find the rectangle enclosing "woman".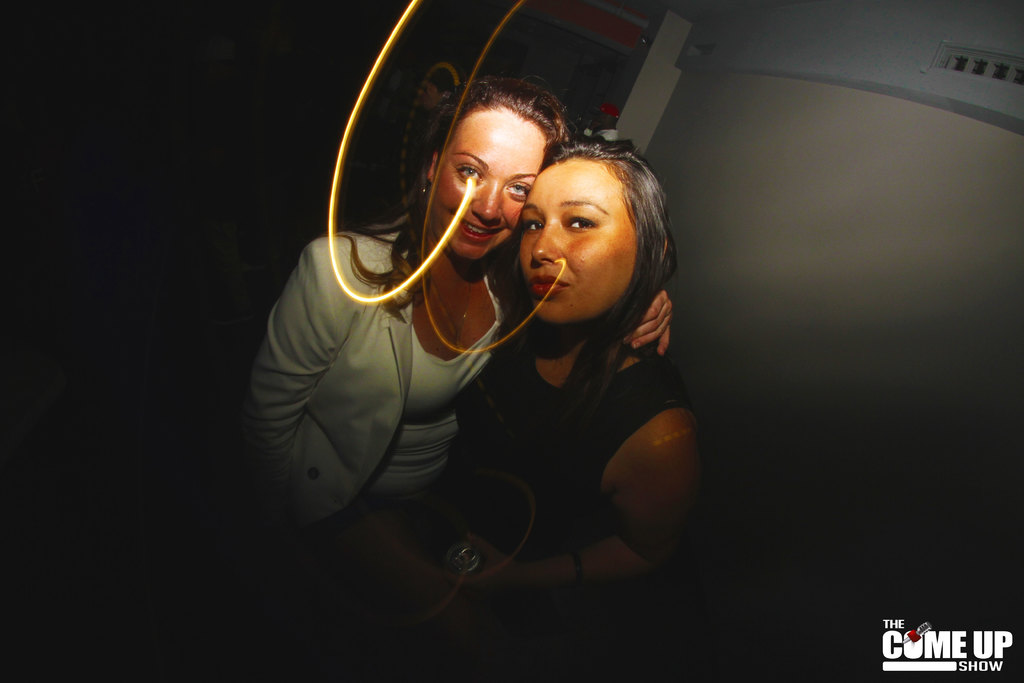
[left=230, top=76, right=671, bottom=617].
